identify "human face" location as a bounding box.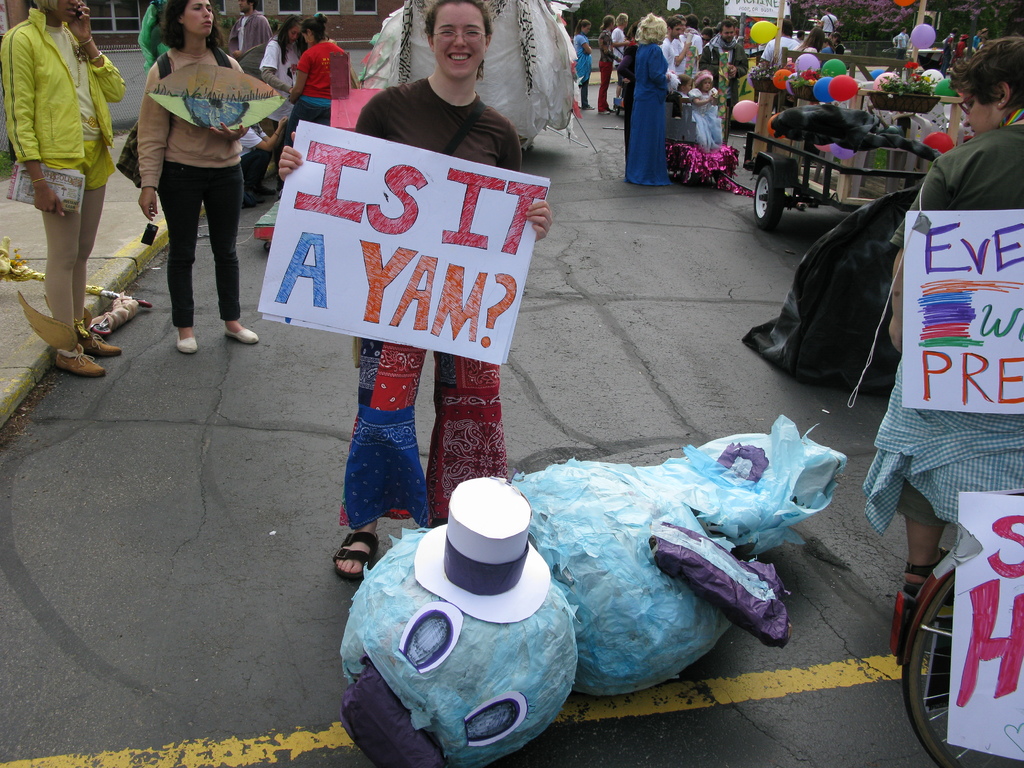
left=54, top=0, right=79, bottom=23.
